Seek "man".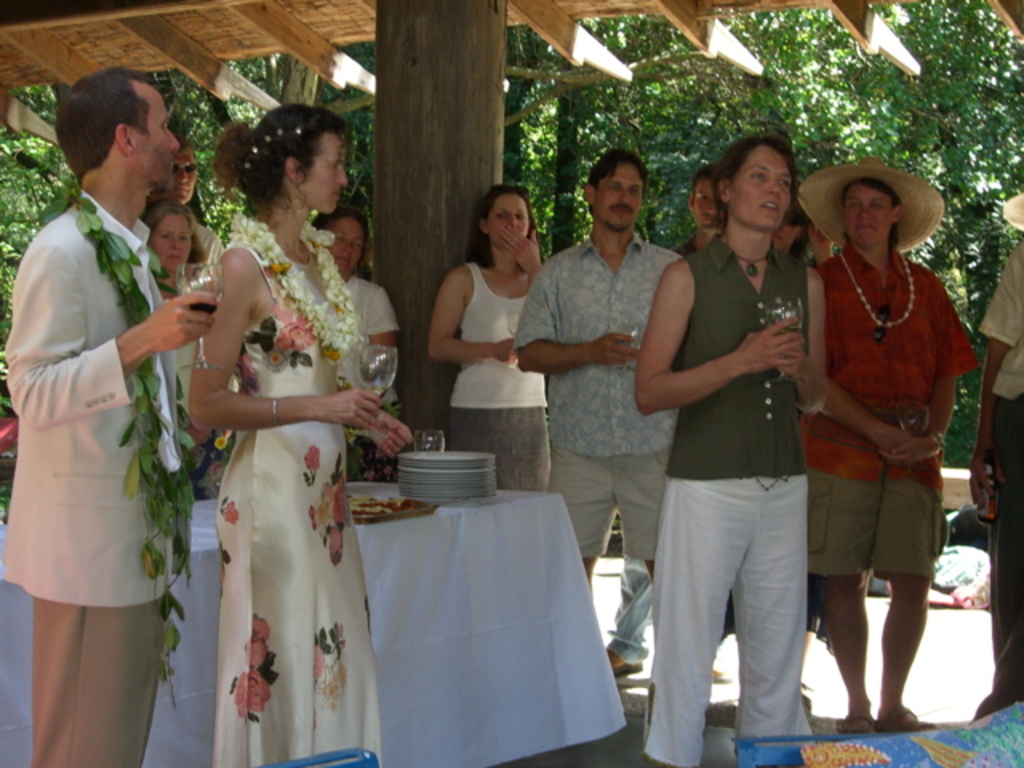
<box>141,136,218,262</box>.
